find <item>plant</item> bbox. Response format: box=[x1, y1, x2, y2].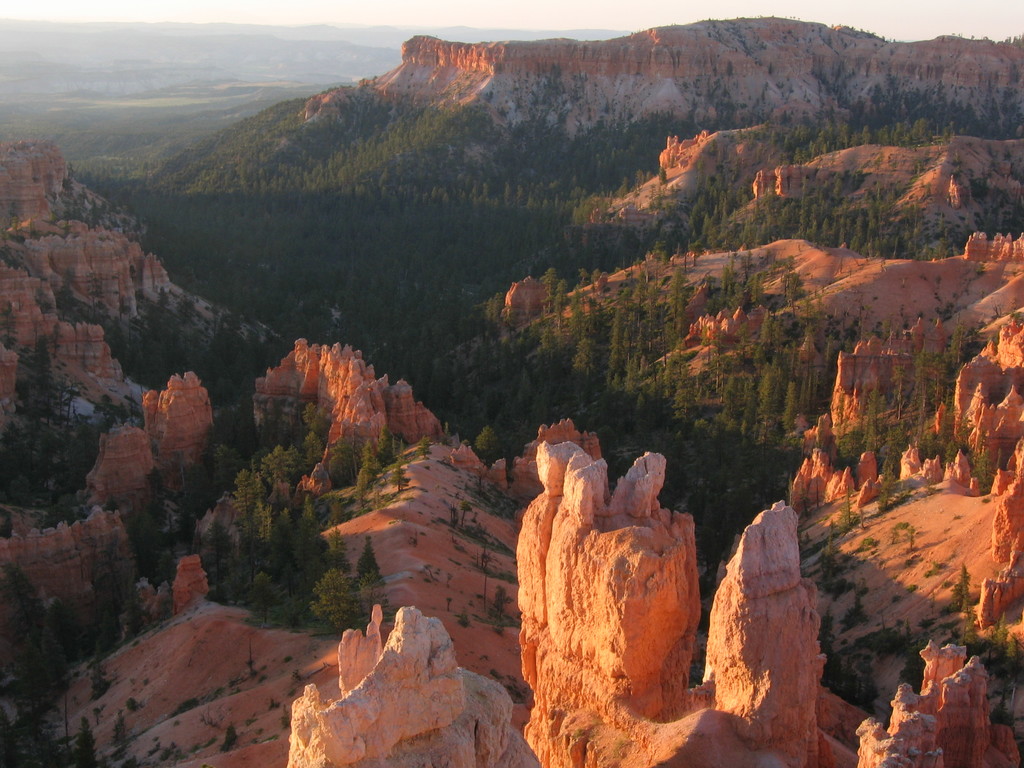
box=[456, 544, 465, 549].
